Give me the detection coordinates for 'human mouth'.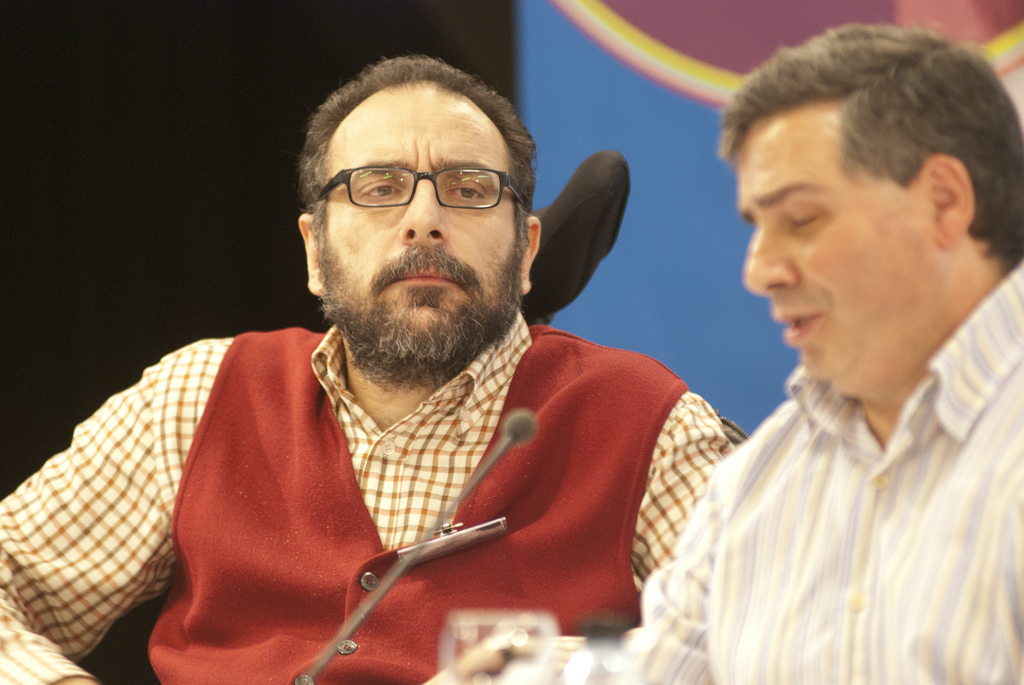
391 248 461 300.
